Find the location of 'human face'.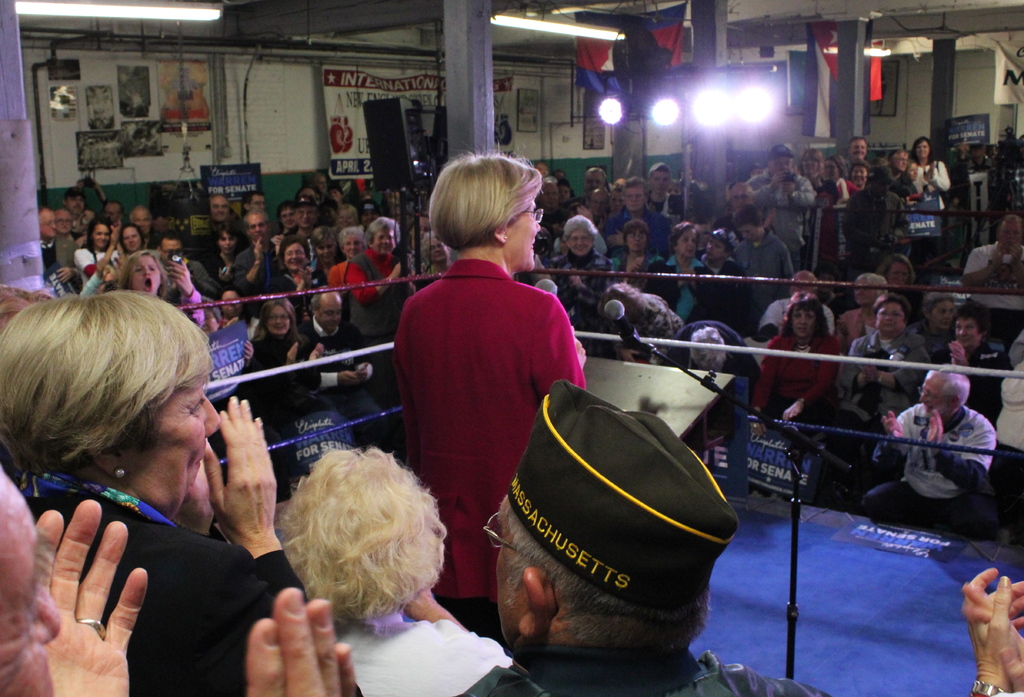
Location: [left=376, top=233, right=400, bottom=250].
